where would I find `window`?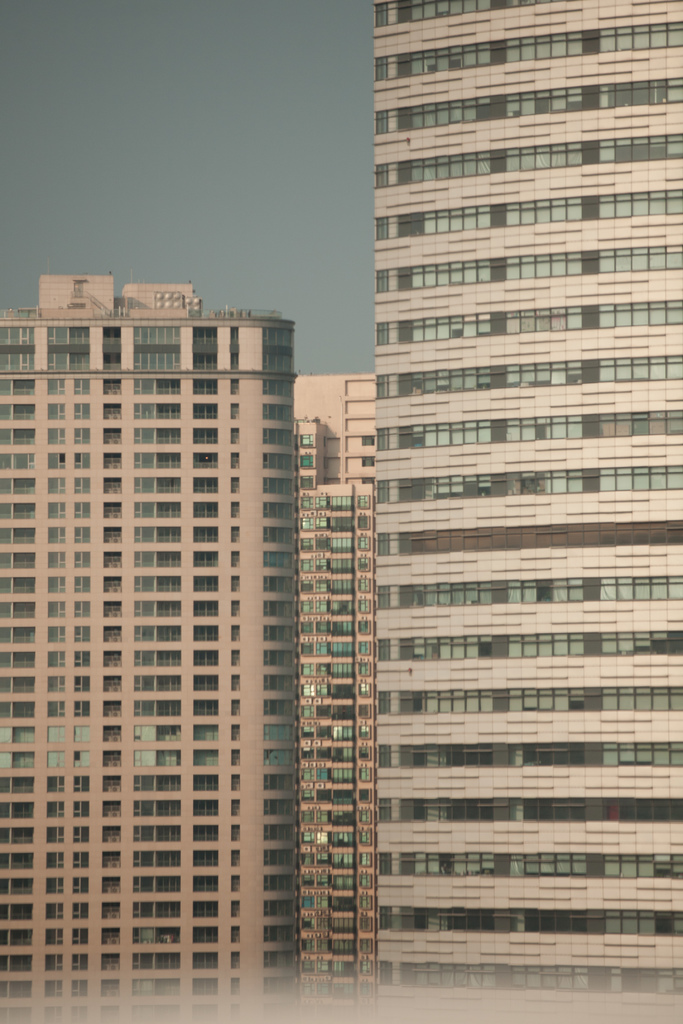
At 135:523:186:542.
